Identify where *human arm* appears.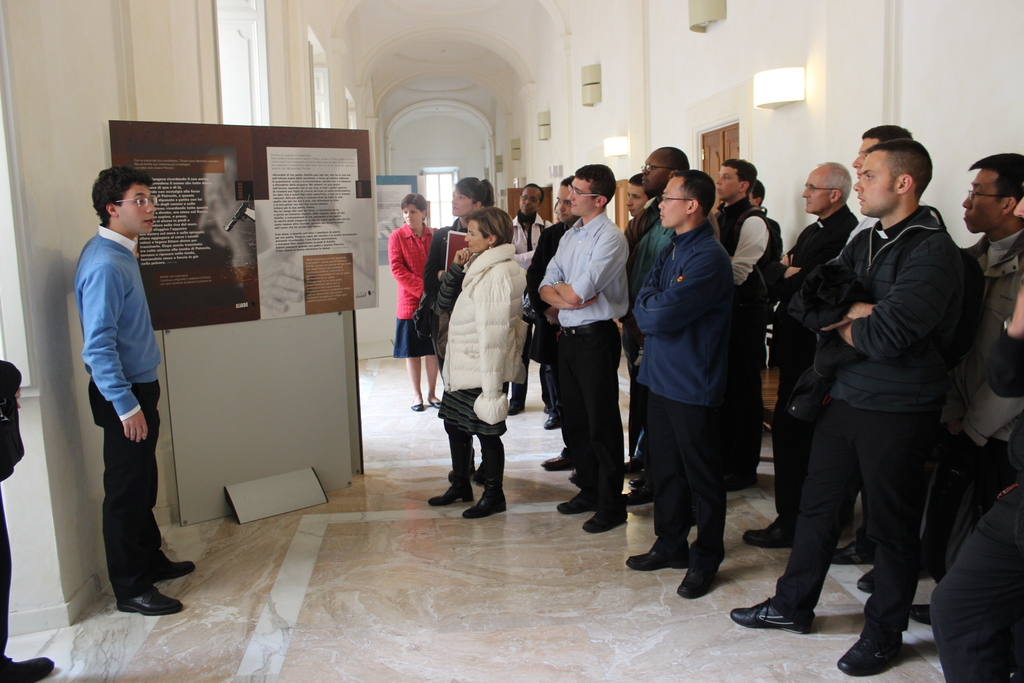
Appears at BBox(438, 267, 454, 341).
